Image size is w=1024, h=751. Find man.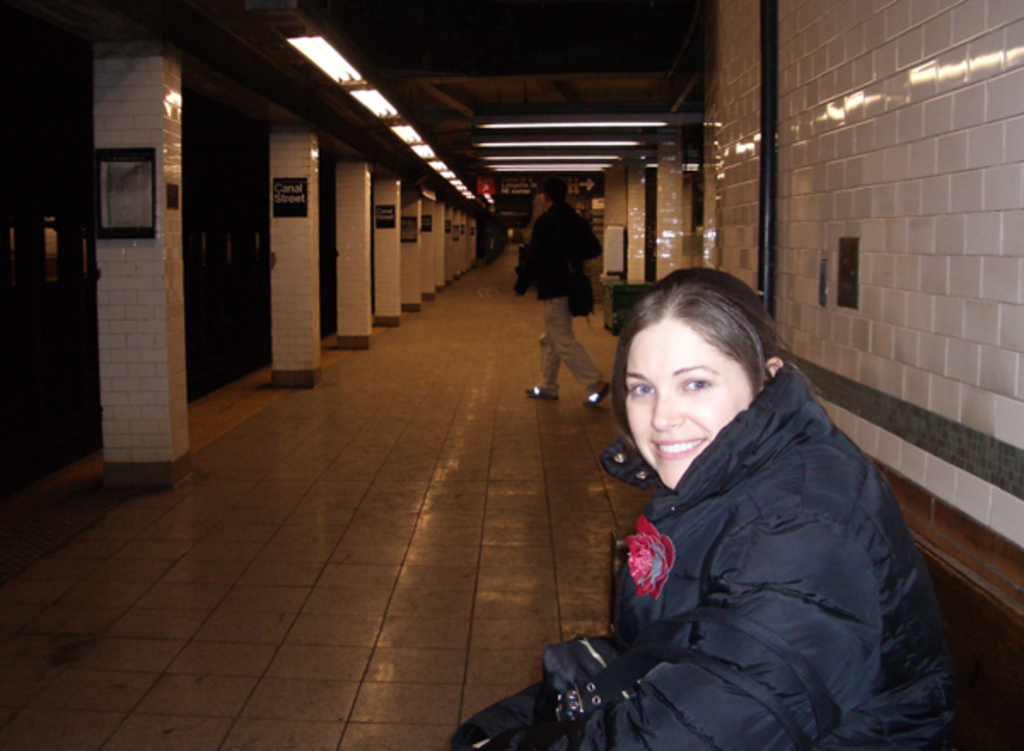
(x1=500, y1=167, x2=611, y2=420).
